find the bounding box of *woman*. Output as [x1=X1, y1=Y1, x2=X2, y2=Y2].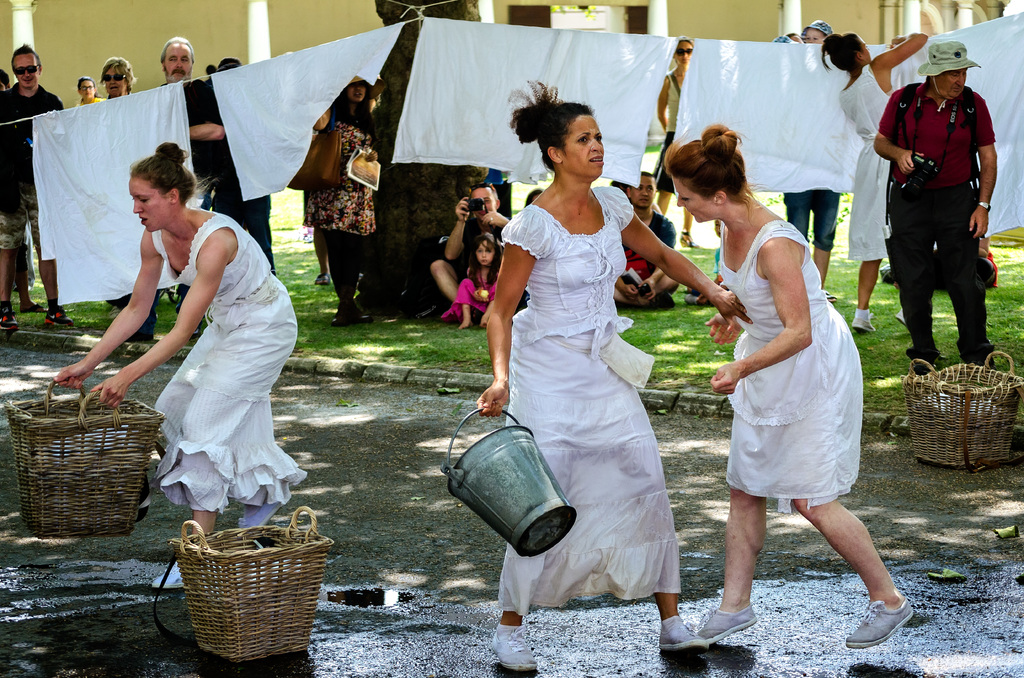
[x1=54, y1=139, x2=309, y2=589].
